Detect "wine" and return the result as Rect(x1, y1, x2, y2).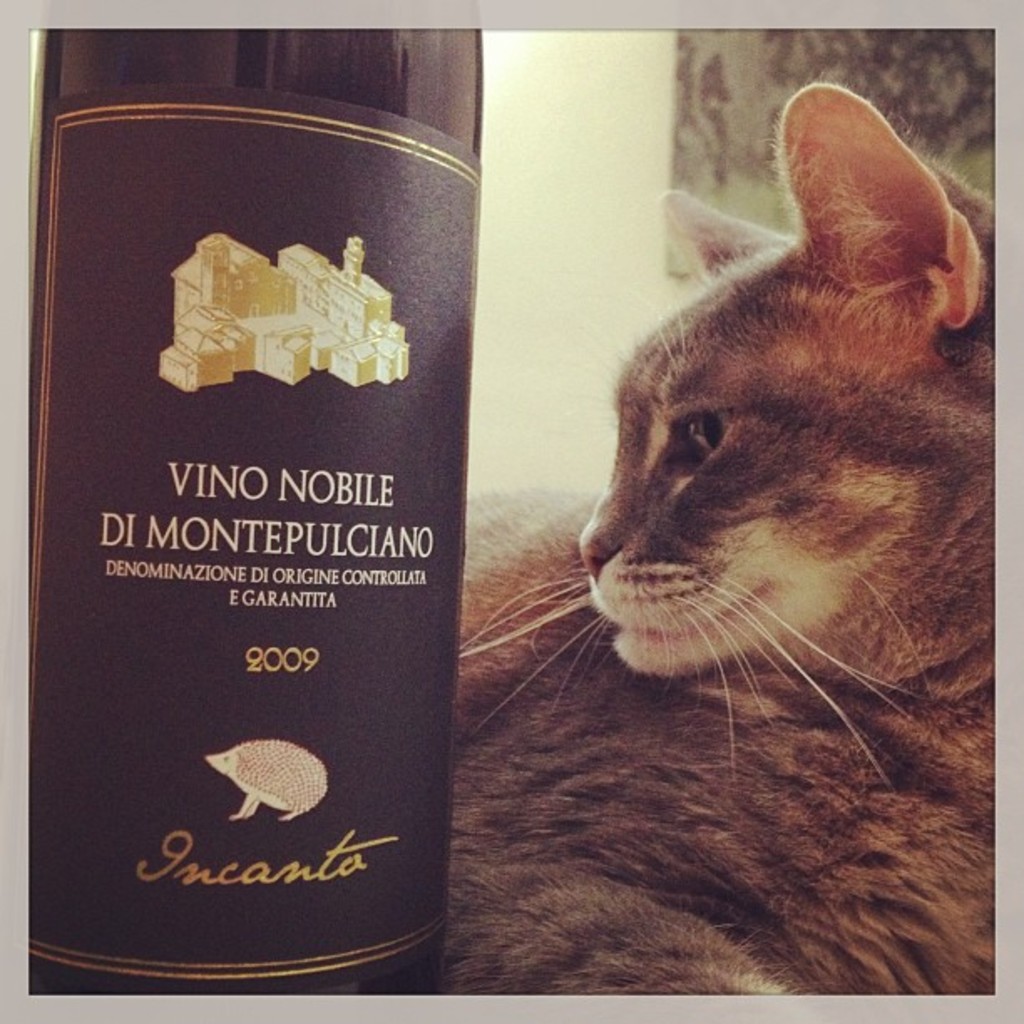
Rect(15, 49, 474, 1002).
